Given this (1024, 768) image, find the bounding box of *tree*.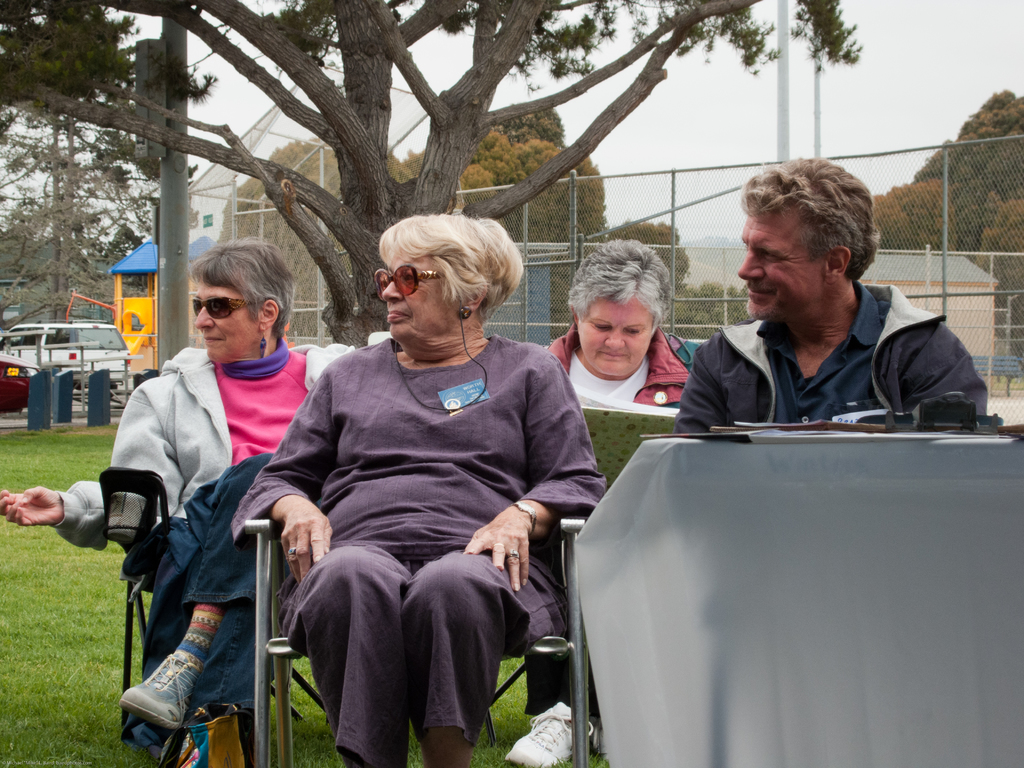
crop(545, 223, 703, 316).
